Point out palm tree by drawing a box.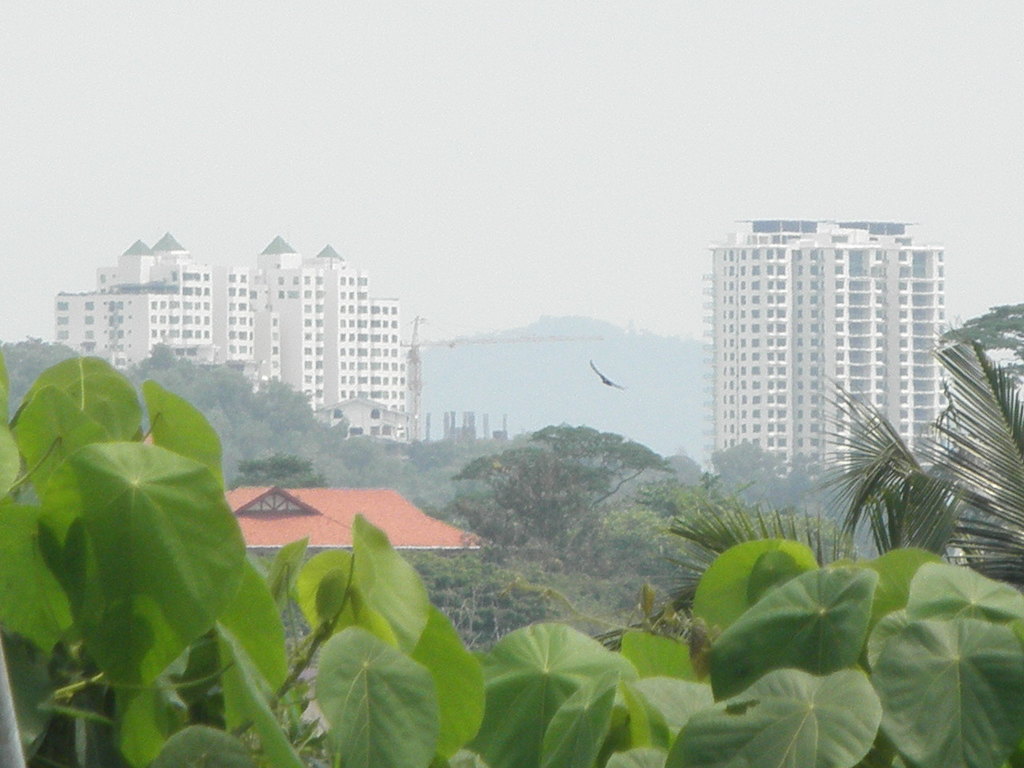
pyautogui.locateOnScreen(817, 370, 977, 578).
